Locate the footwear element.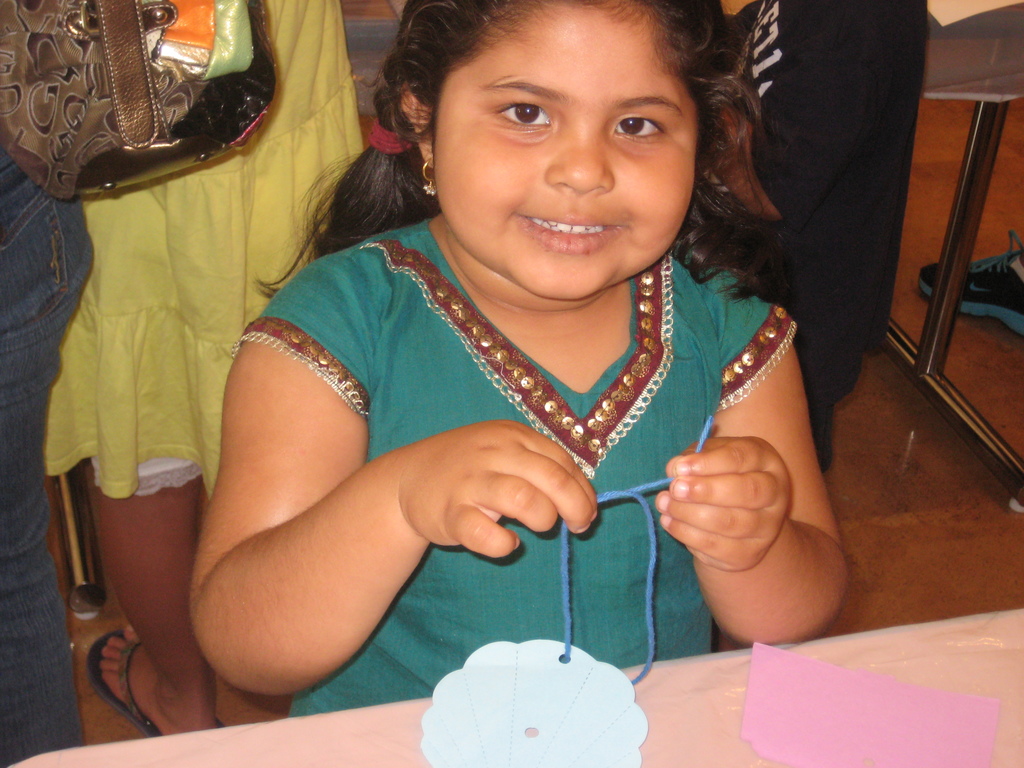
Element bbox: <box>85,628,224,739</box>.
